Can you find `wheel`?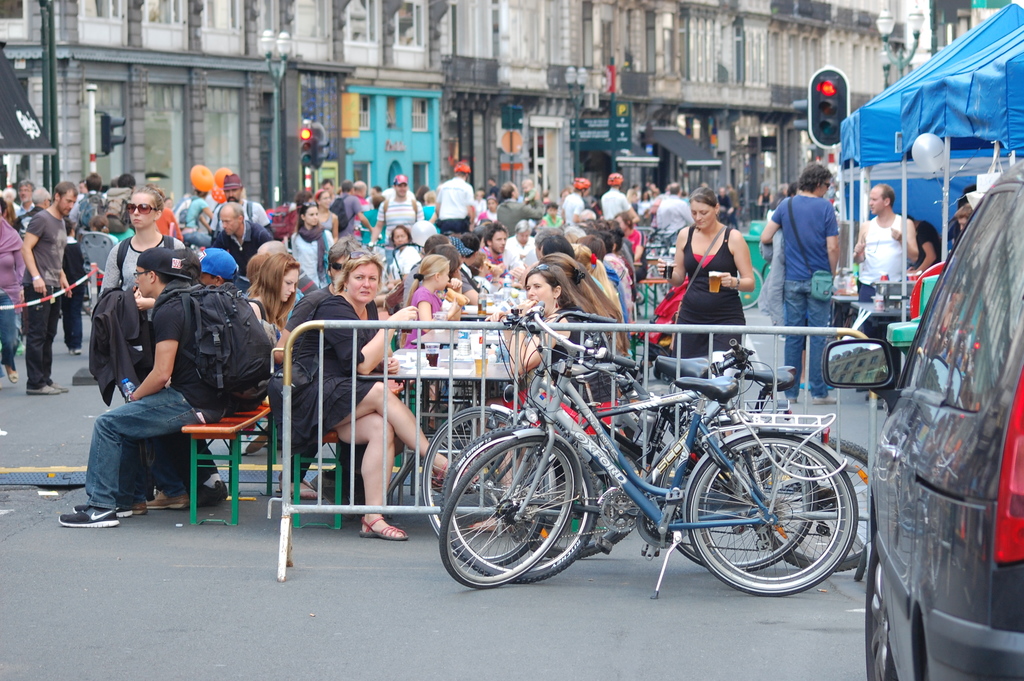
Yes, bounding box: [x1=856, y1=548, x2=900, y2=680].
